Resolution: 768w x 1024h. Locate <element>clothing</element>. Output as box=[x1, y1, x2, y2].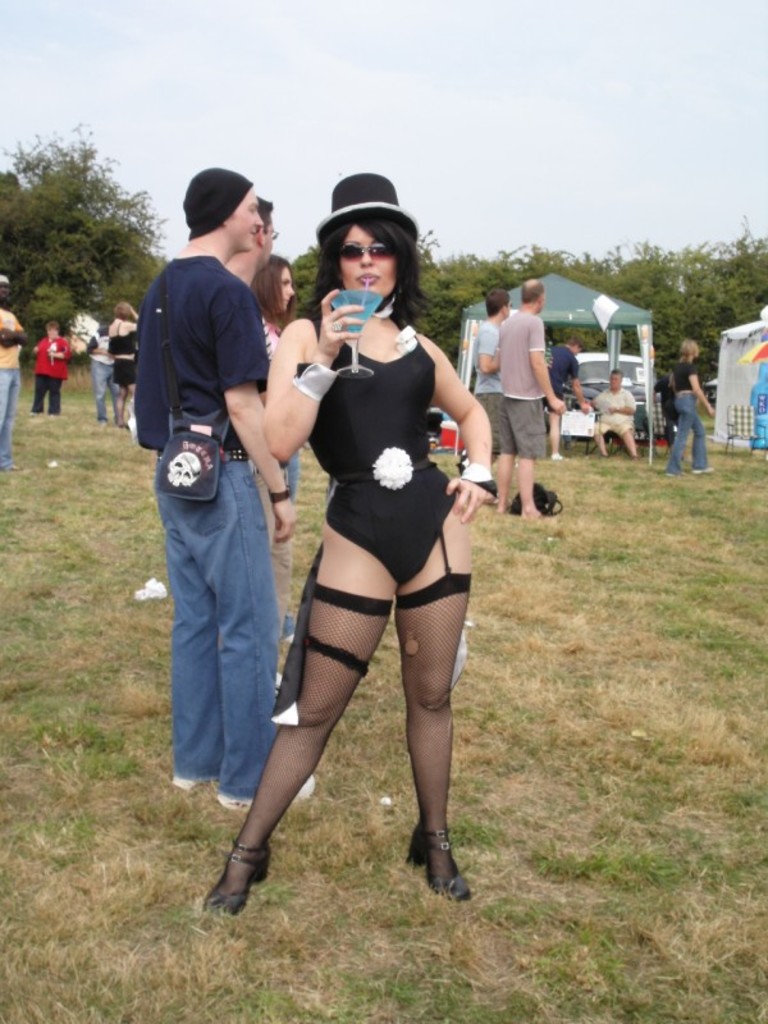
box=[590, 379, 636, 438].
